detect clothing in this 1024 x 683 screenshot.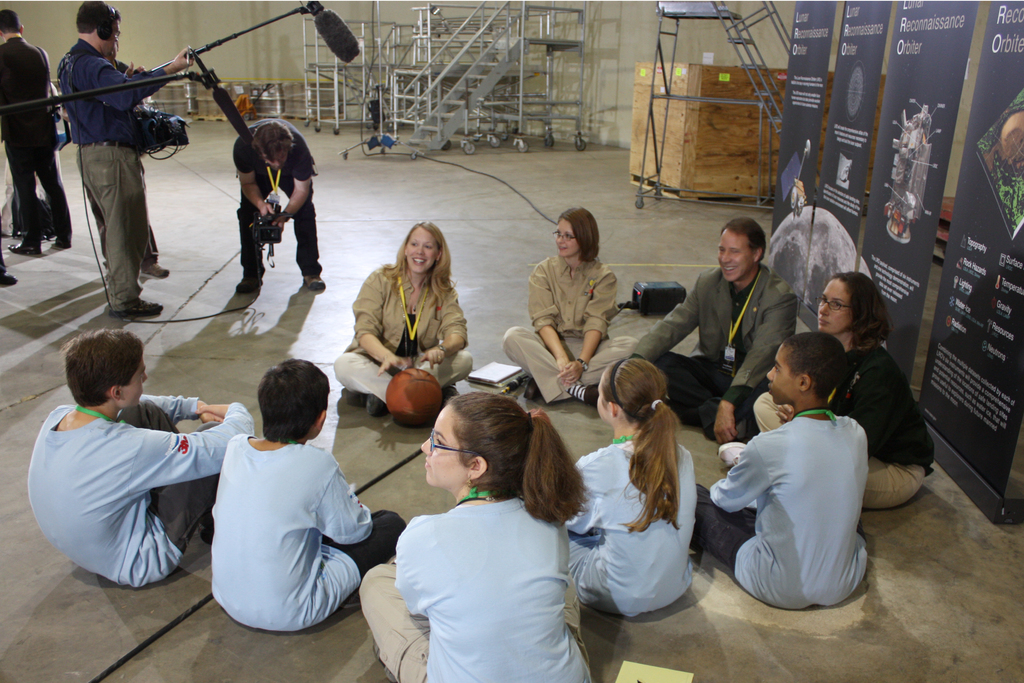
Detection: box(17, 391, 268, 576).
